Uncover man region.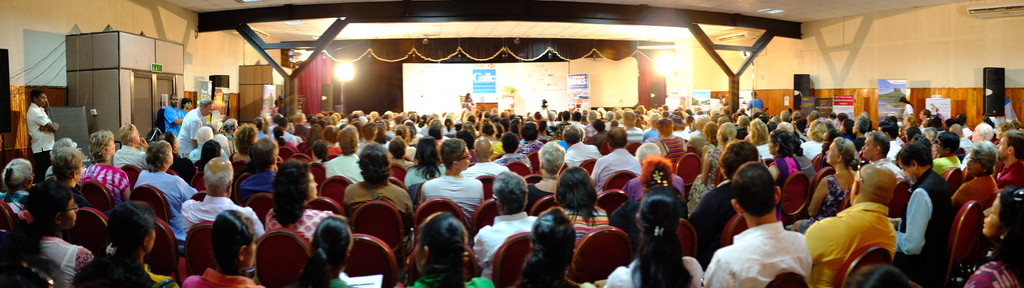
Uncovered: (462, 139, 509, 179).
